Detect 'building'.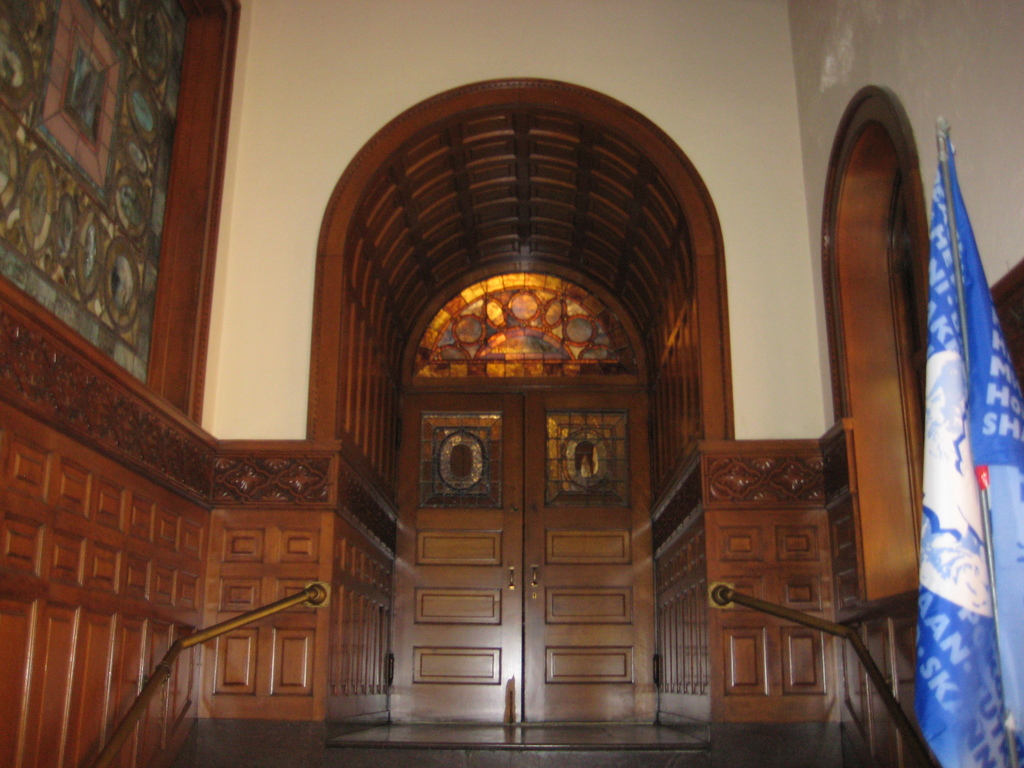
Detected at locate(0, 0, 1023, 767).
